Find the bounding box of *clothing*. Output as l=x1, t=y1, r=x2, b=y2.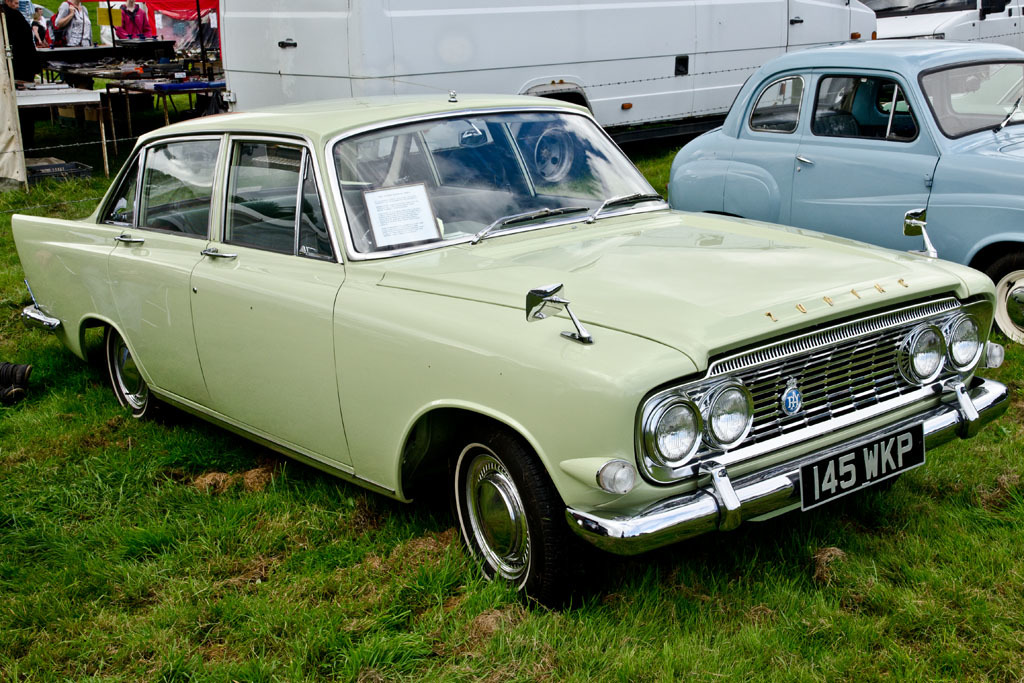
l=114, t=0, r=150, b=42.
